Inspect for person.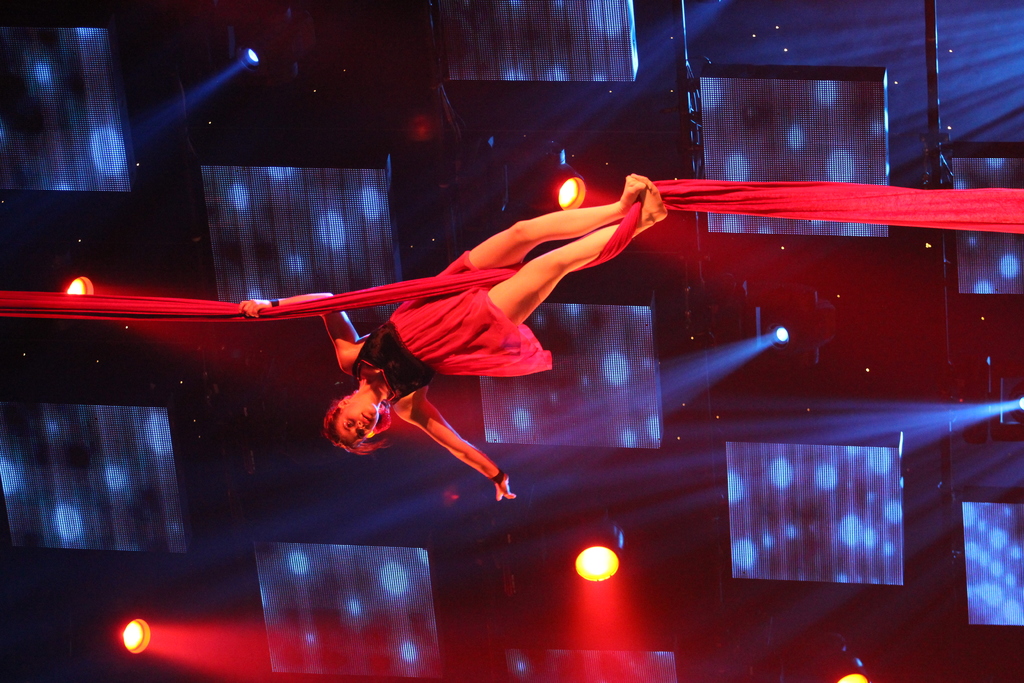
Inspection: <bbox>263, 152, 674, 523</bbox>.
